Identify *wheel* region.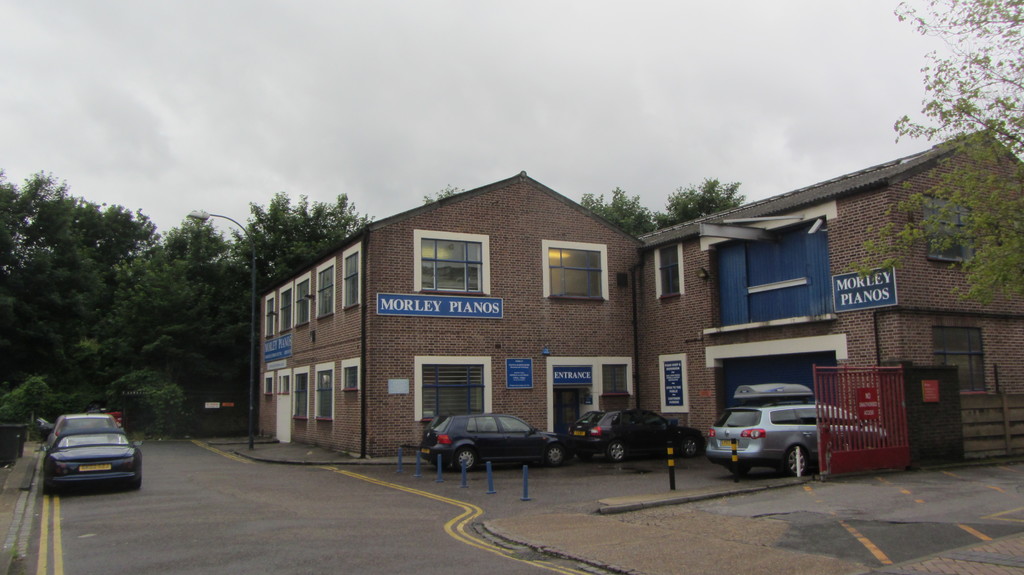
Region: [778,442,808,482].
